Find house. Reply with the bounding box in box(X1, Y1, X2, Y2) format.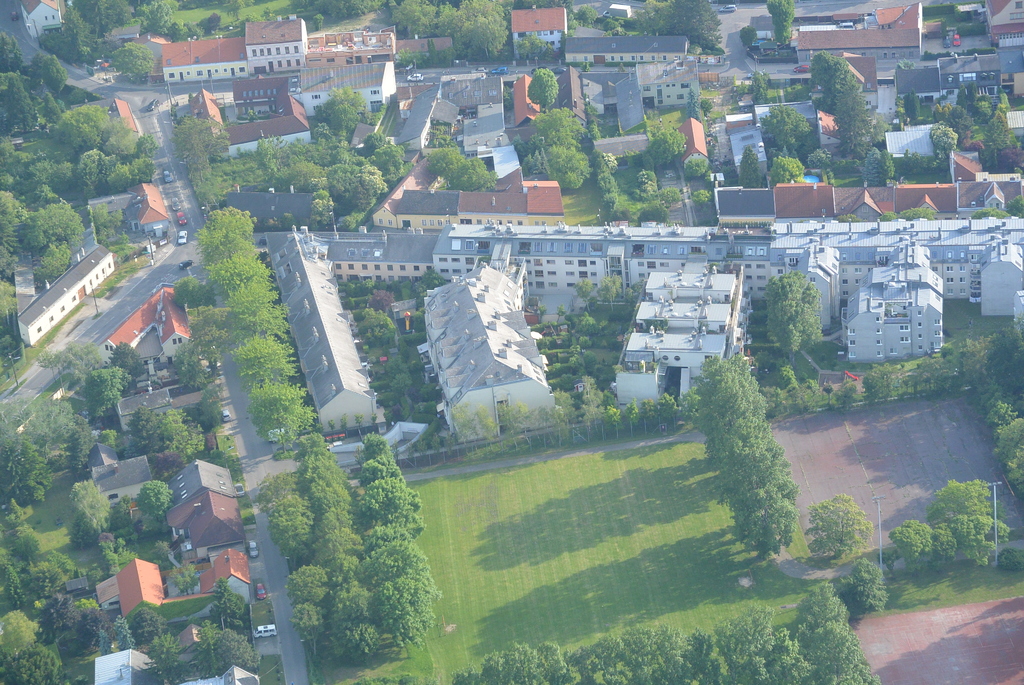
box(274, 239, 369, 438).
